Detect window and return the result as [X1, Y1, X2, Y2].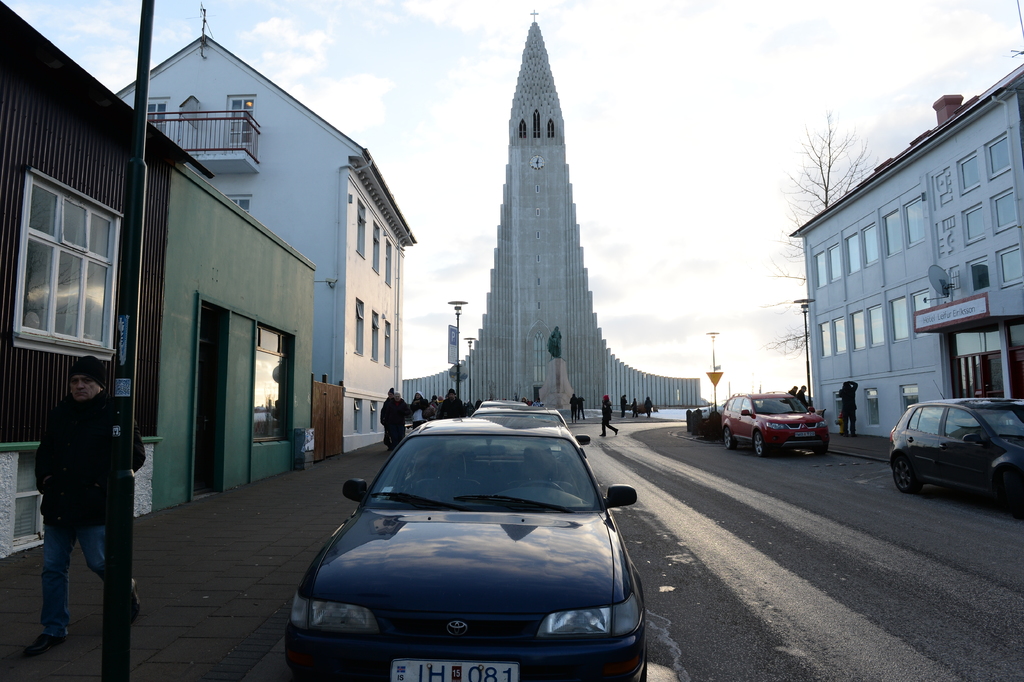
[253, 324, 292, 437].
